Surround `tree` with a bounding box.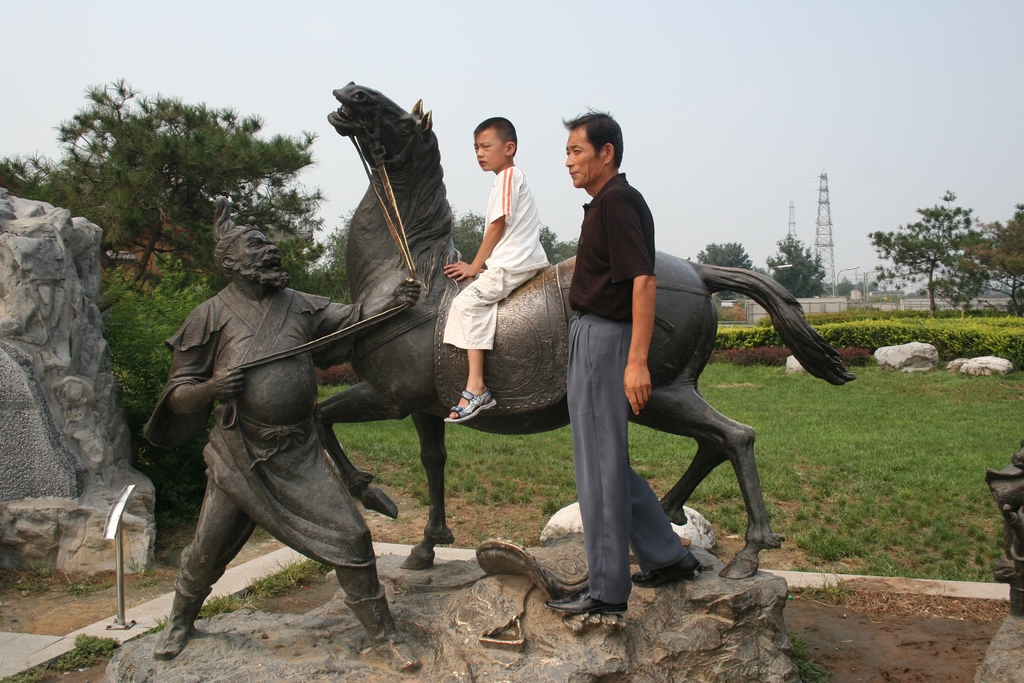
Rect(758, 235, 829, 298).
